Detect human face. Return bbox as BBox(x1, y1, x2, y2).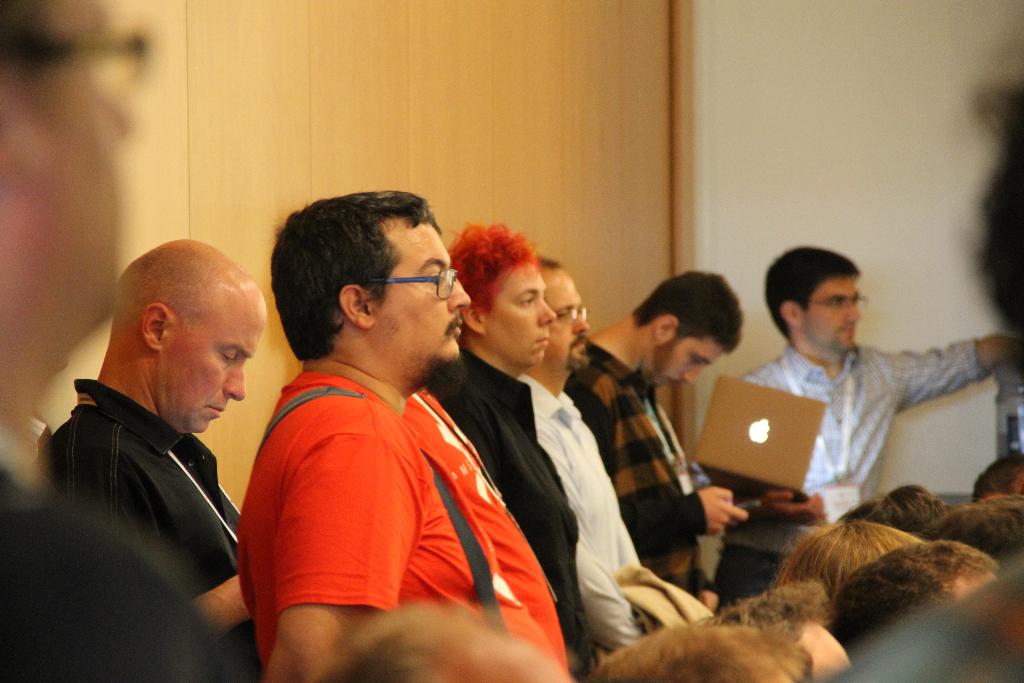
BBox(34, 5, 134, 329).
